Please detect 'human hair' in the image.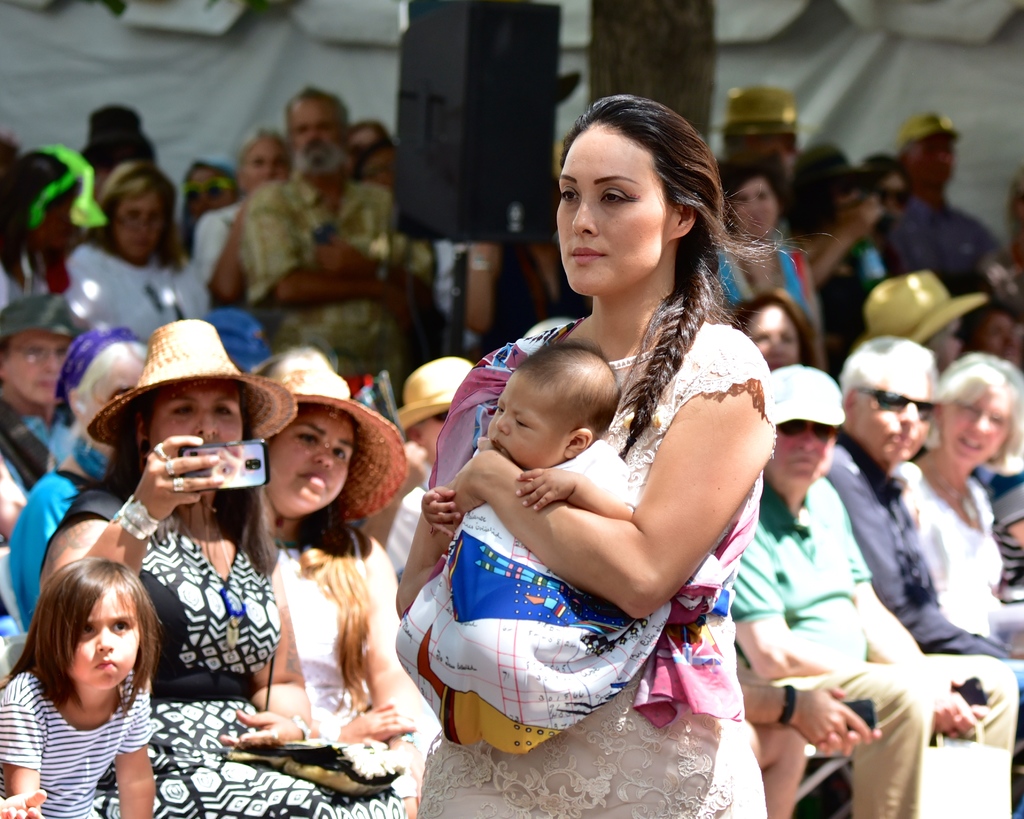
l=78, t=133, r=159, b=172.
